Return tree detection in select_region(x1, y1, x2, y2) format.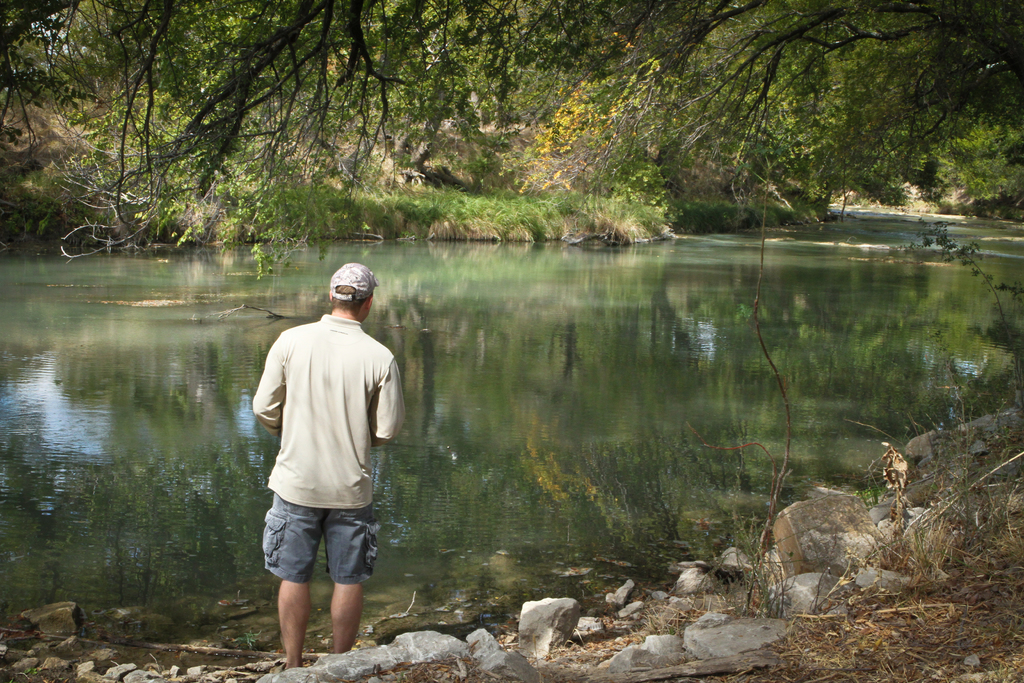
select_region(0, 1, 609, 265).
